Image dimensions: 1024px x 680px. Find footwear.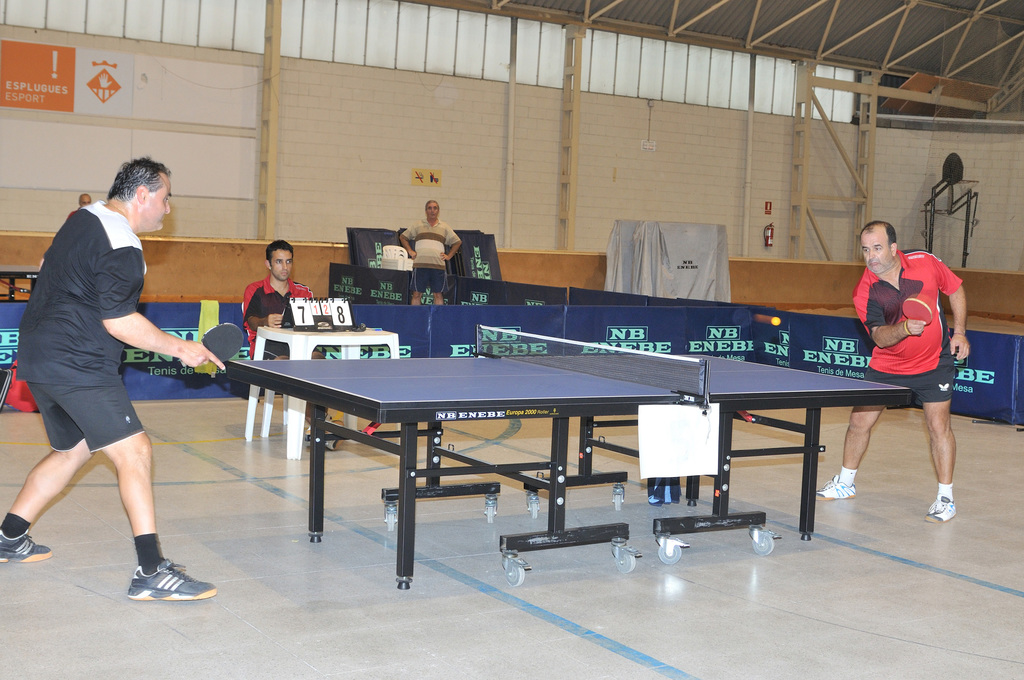
(left=922, top=494, right=958, bottom=527).
